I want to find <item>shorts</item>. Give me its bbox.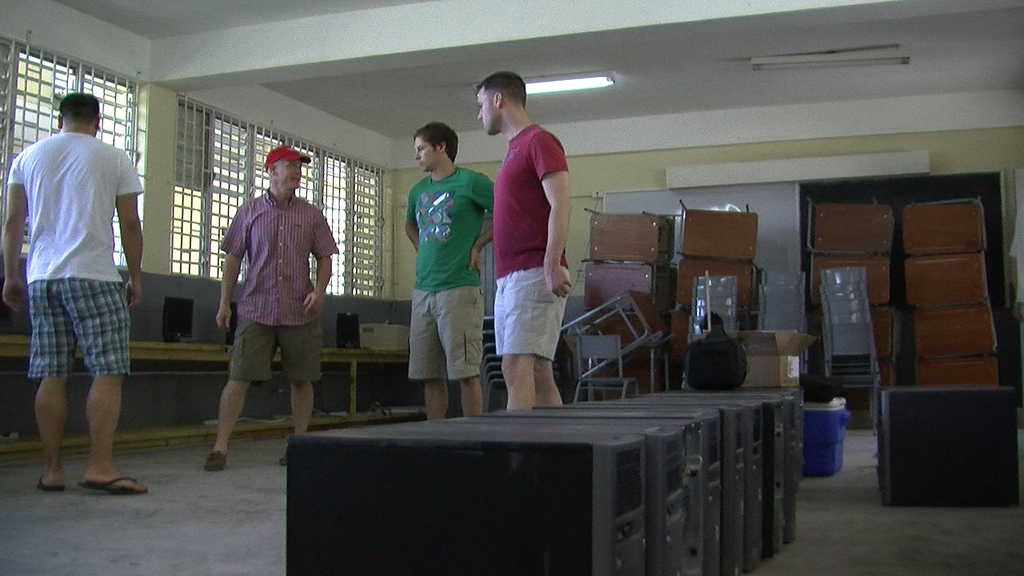
l=494, t=264, r=567, b=358.
